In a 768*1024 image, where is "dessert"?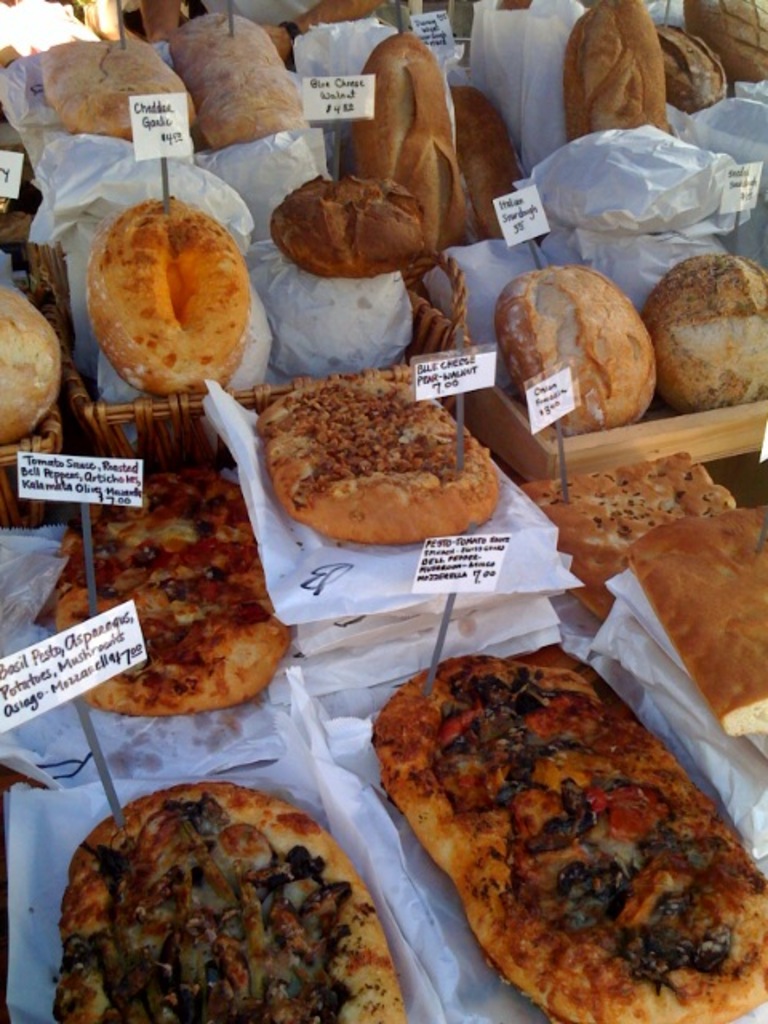
bbox=(499, 264, 656, 430).
